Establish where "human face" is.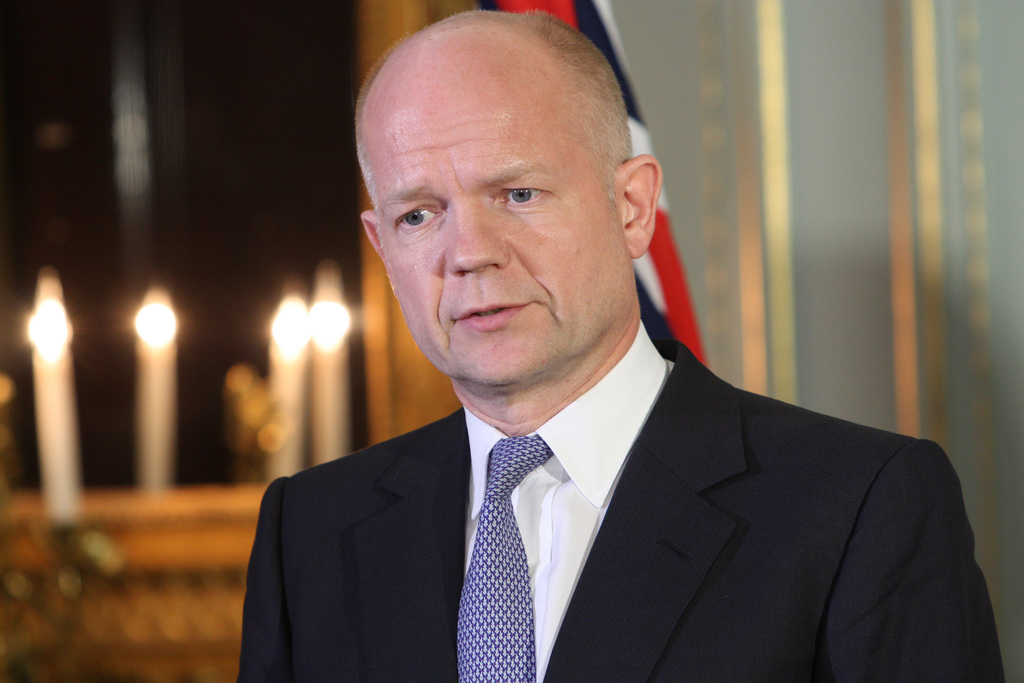
Established at bbox=[374, 56, 637, 382].
